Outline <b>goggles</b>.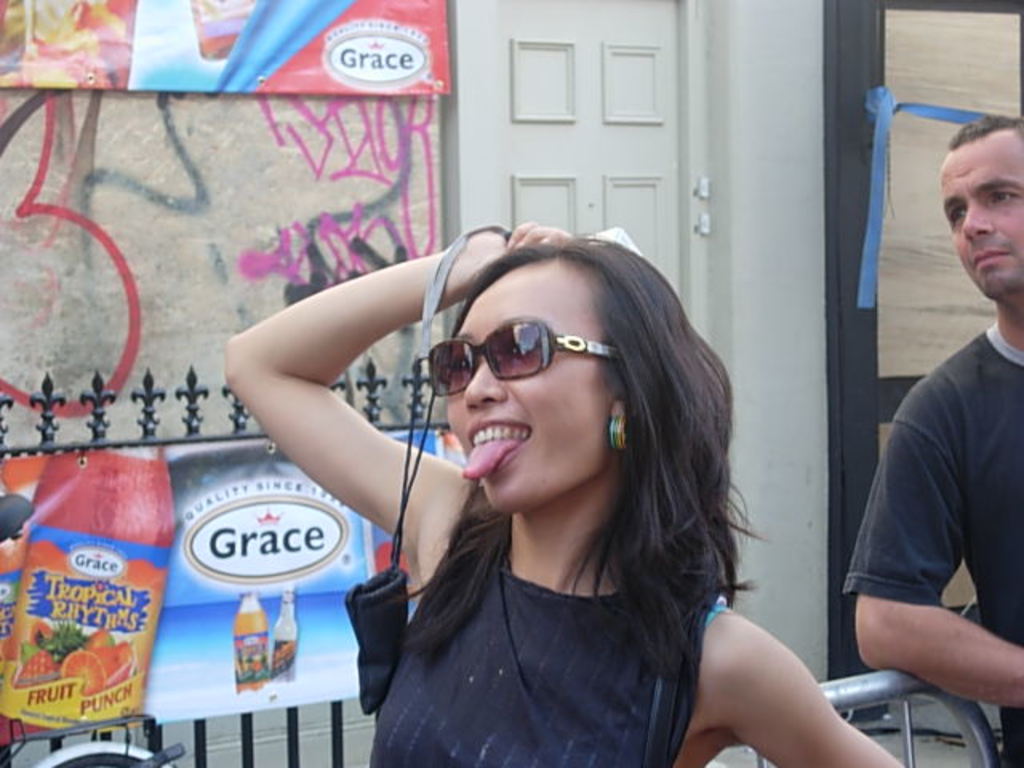
Outline: BBox(430, 302, 629, 395).
